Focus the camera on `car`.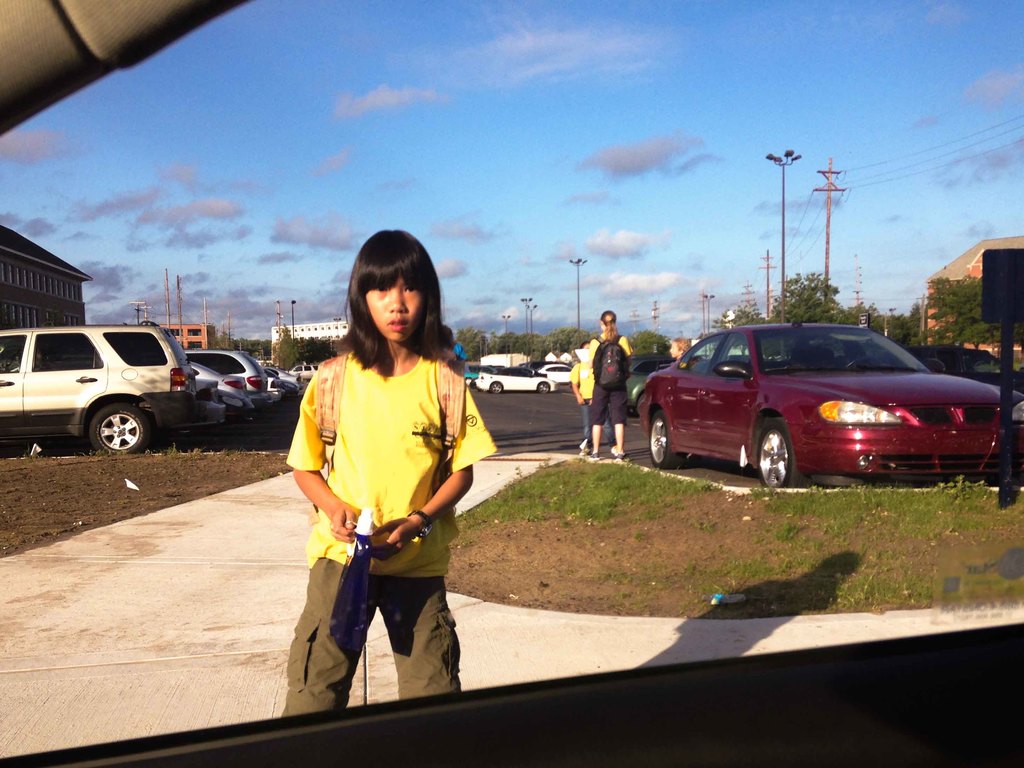
Focus region: [629, 355, 678, 408].
